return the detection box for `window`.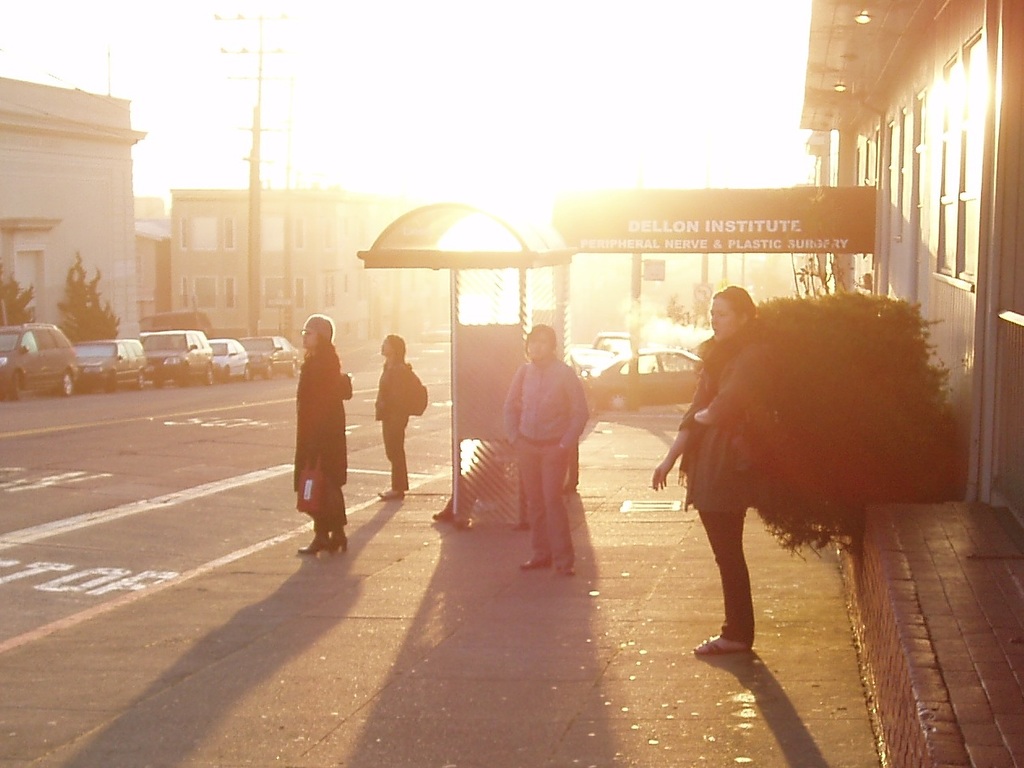
258, 212, 284, 253.
